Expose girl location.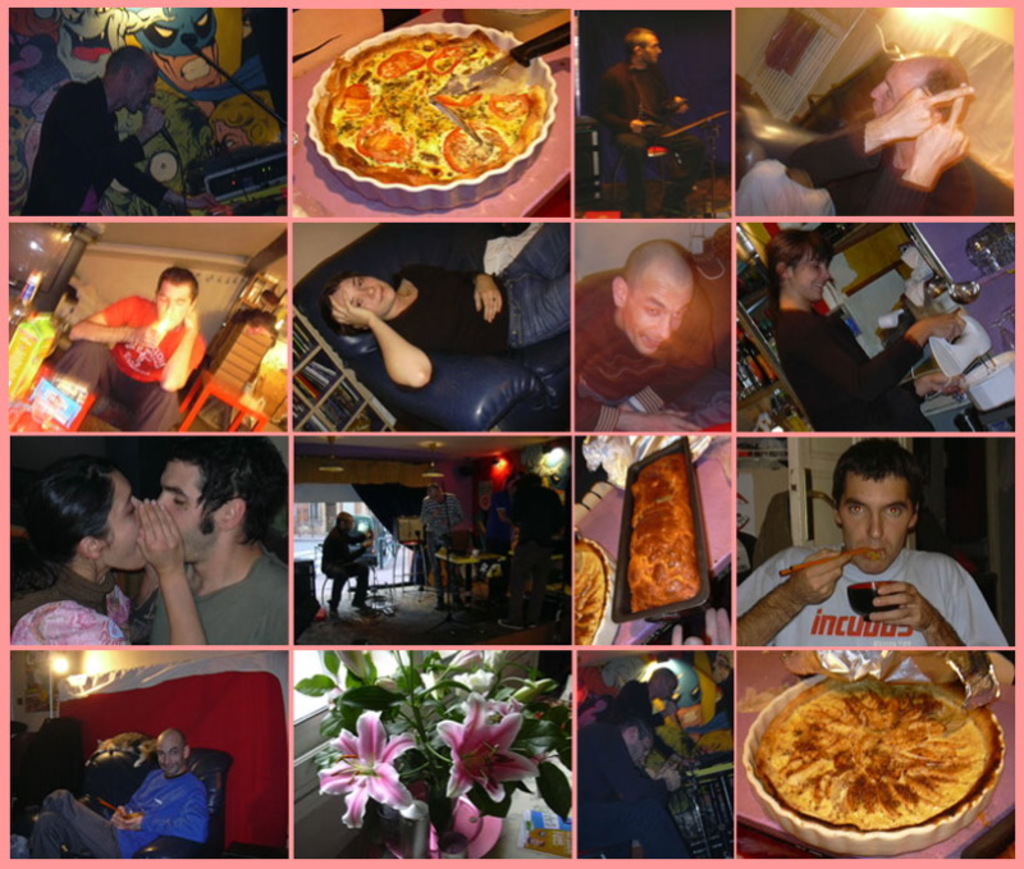
Exposed at {"x1": 12, "y1": 448, "x2": 207, "y2": 645}.
